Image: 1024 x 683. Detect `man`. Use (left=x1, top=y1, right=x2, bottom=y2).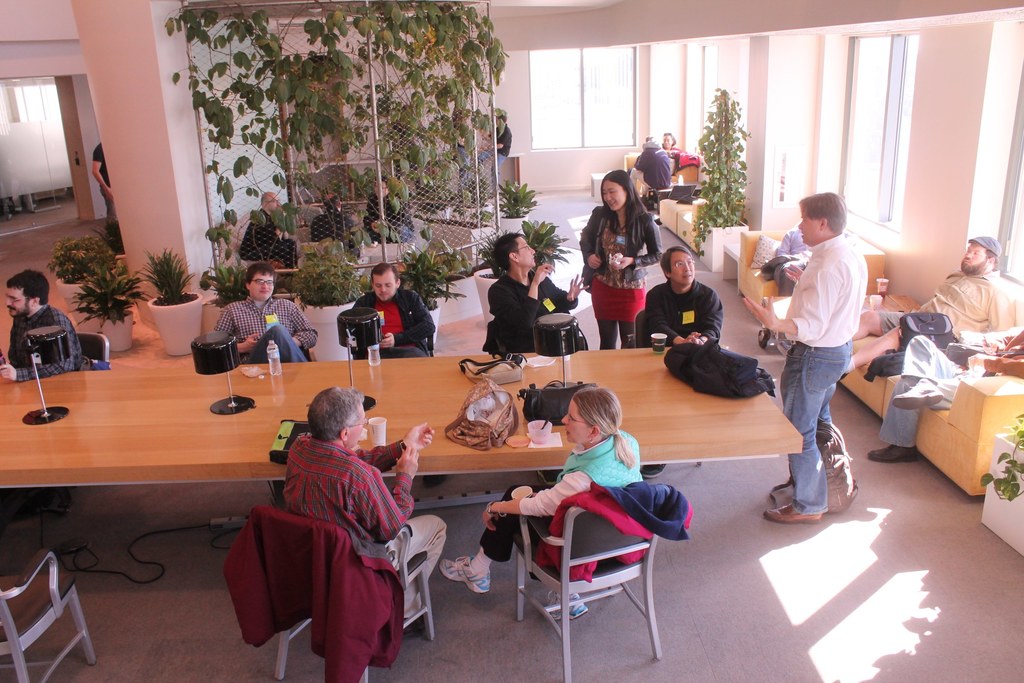
(left=873, top=330, right=1023, bottom=458).
